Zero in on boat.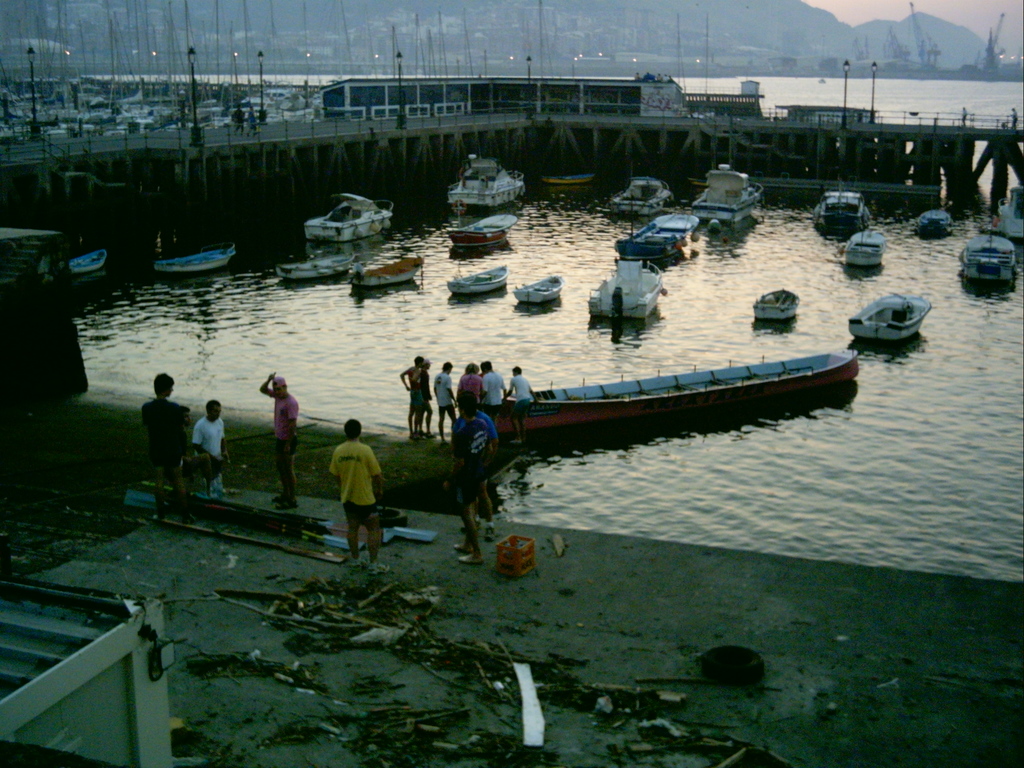
Zeroed in: (x1=993, y1=185, x2=1023, y2=241).
